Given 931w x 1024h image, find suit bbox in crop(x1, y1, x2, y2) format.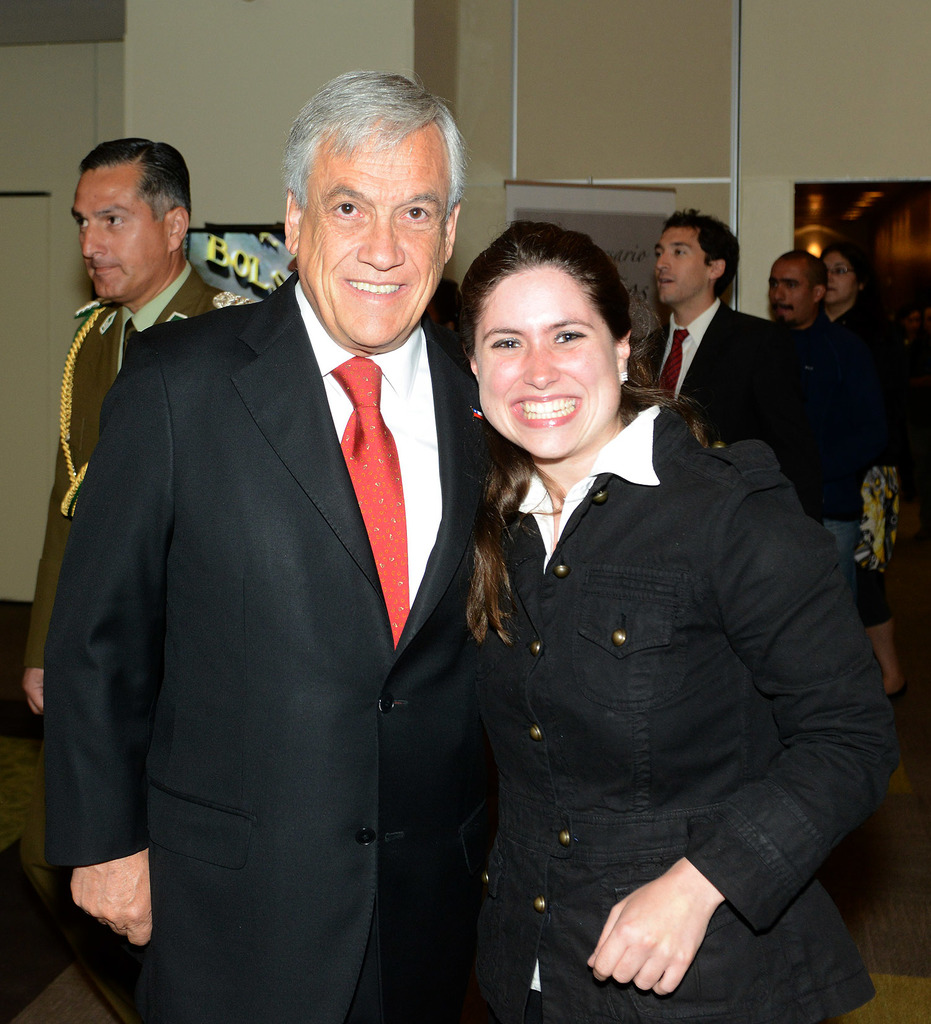
crop(438, 264, 879, 1000).
